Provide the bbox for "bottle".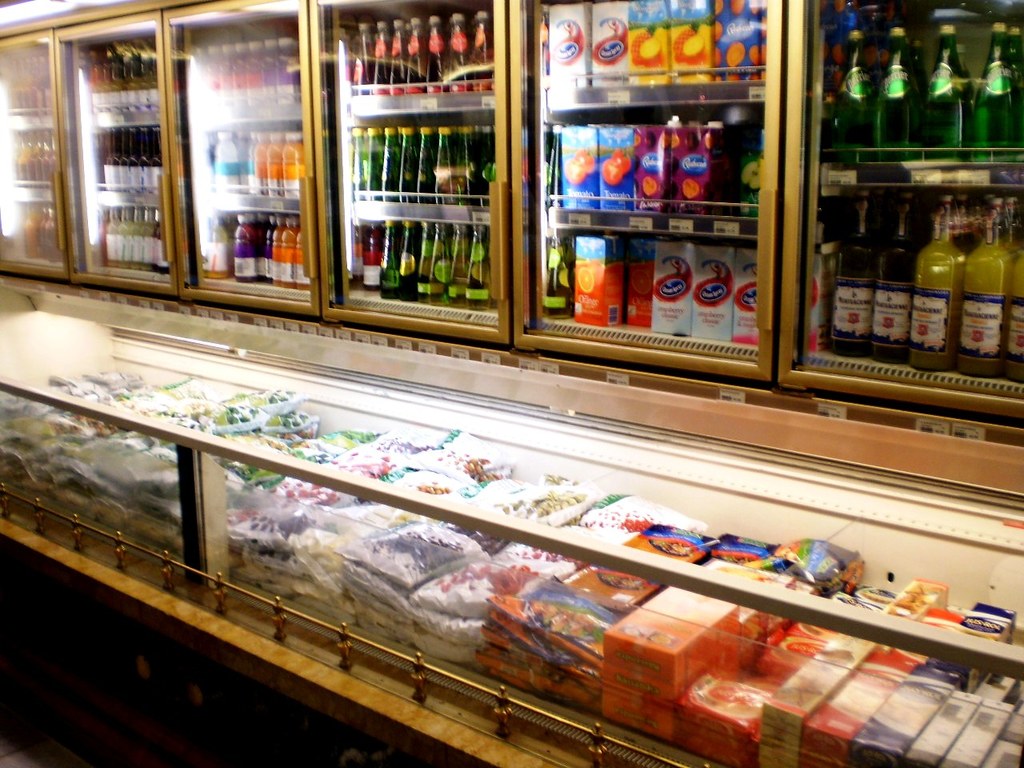
{"left": 469, "top": 11, "right": 491, "bottom": 91}.
